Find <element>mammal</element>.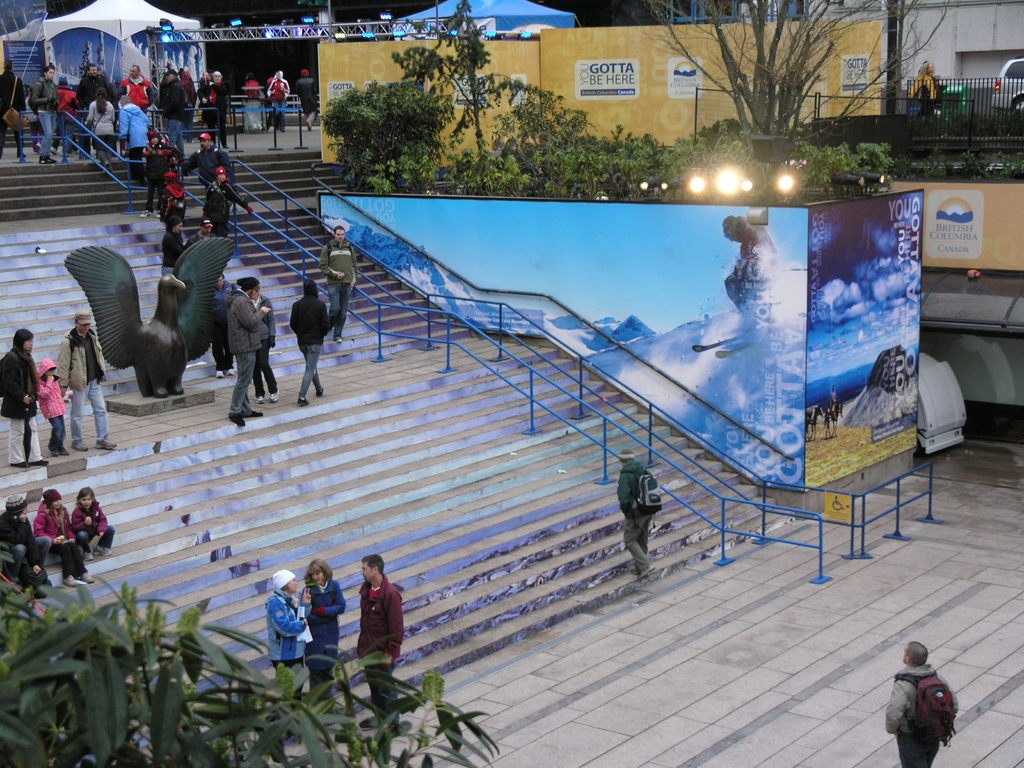
x1=141 y1=127 x2=177 y2=216.
